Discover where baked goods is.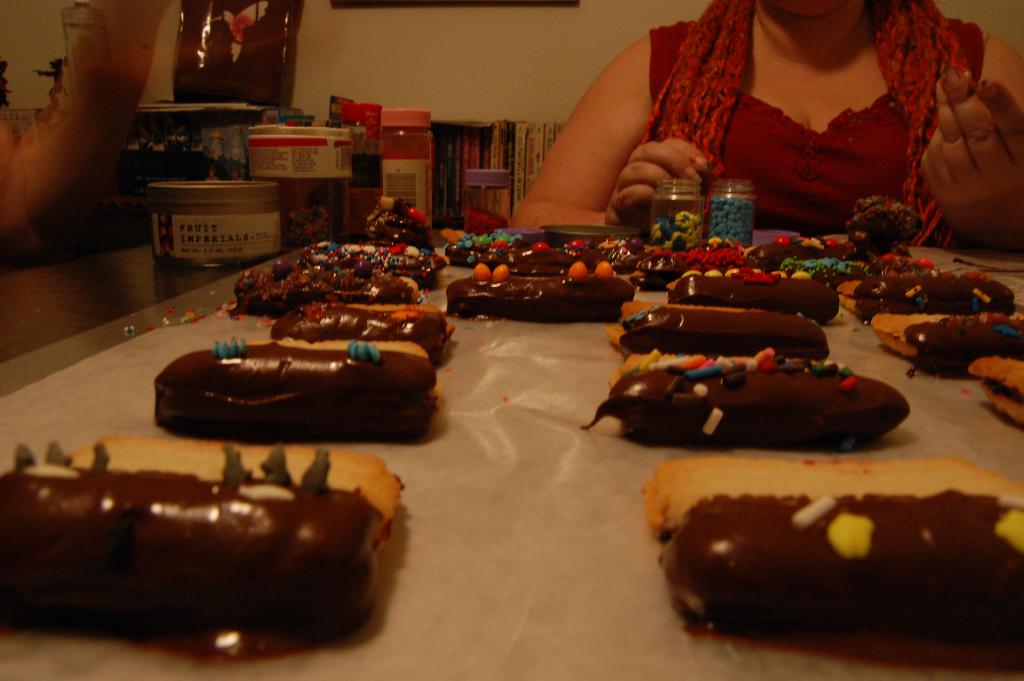
Discovered at select_region(232, 263, 421, 314).
